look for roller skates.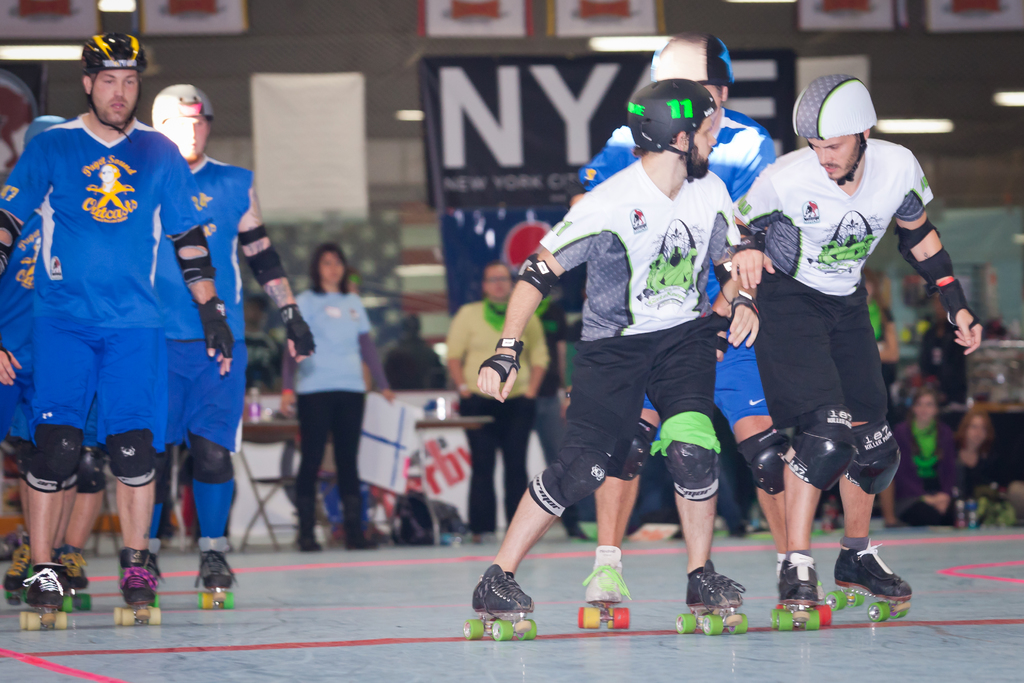
Found: pyautogui.locateOnScreen(776, 553, 826, 604).
